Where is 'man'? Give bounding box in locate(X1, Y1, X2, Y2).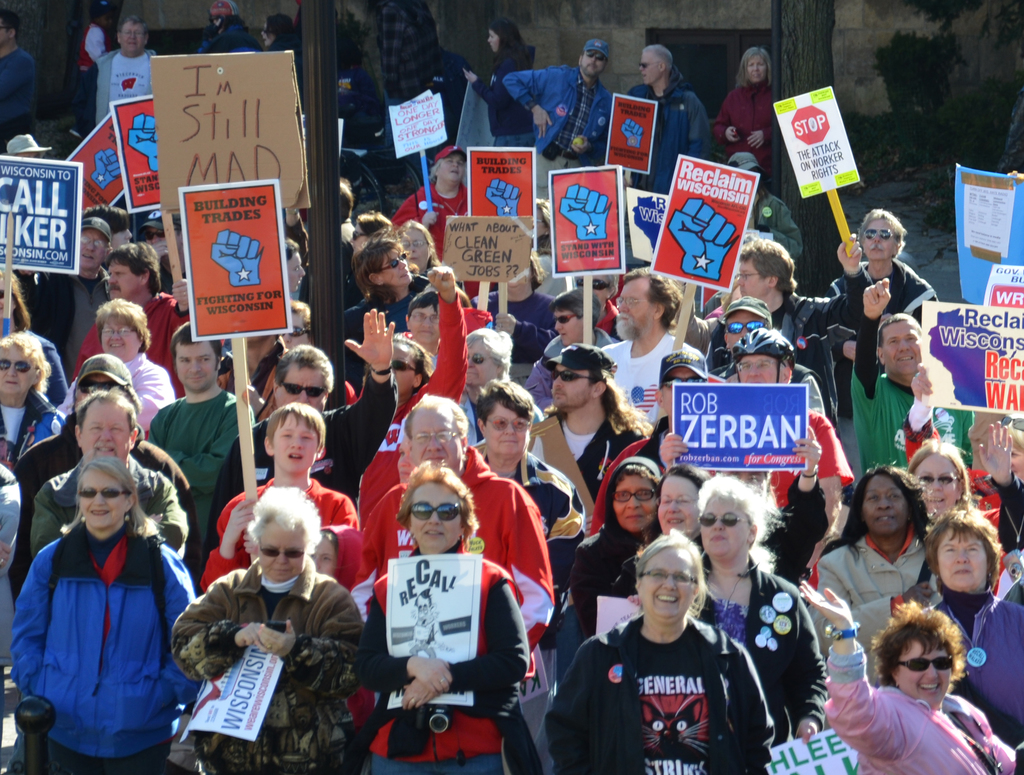
locate(10, 355, 202, 601).
